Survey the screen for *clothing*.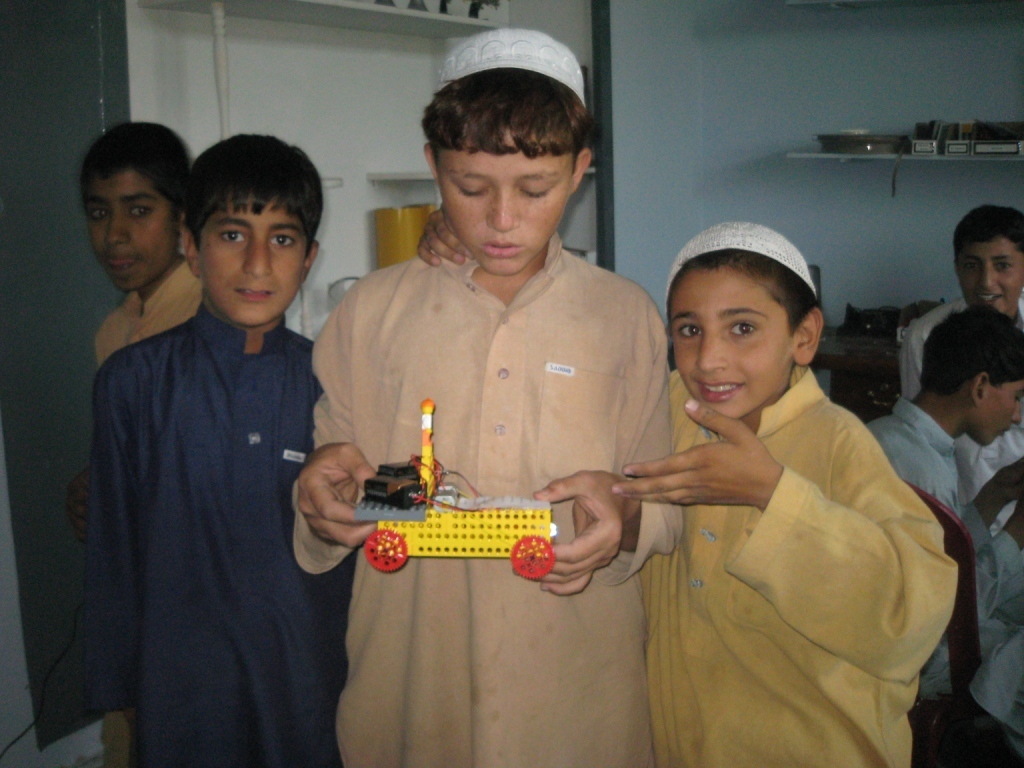
Survey found: (901, 296, 1023, 536).
